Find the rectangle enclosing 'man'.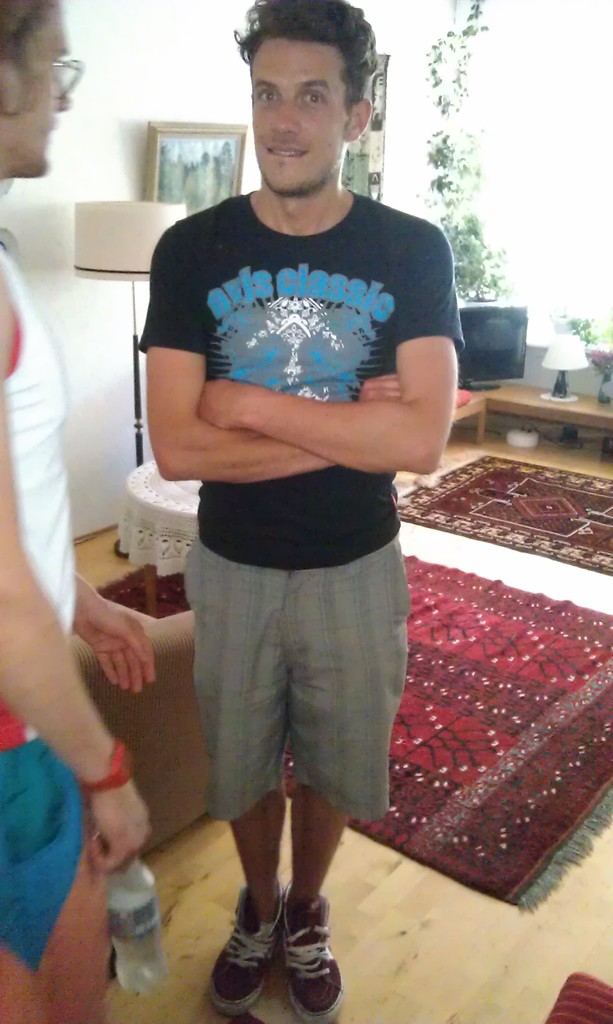
{"left": 128, "top": 3, "right": 461, "bottom": 1023}.
